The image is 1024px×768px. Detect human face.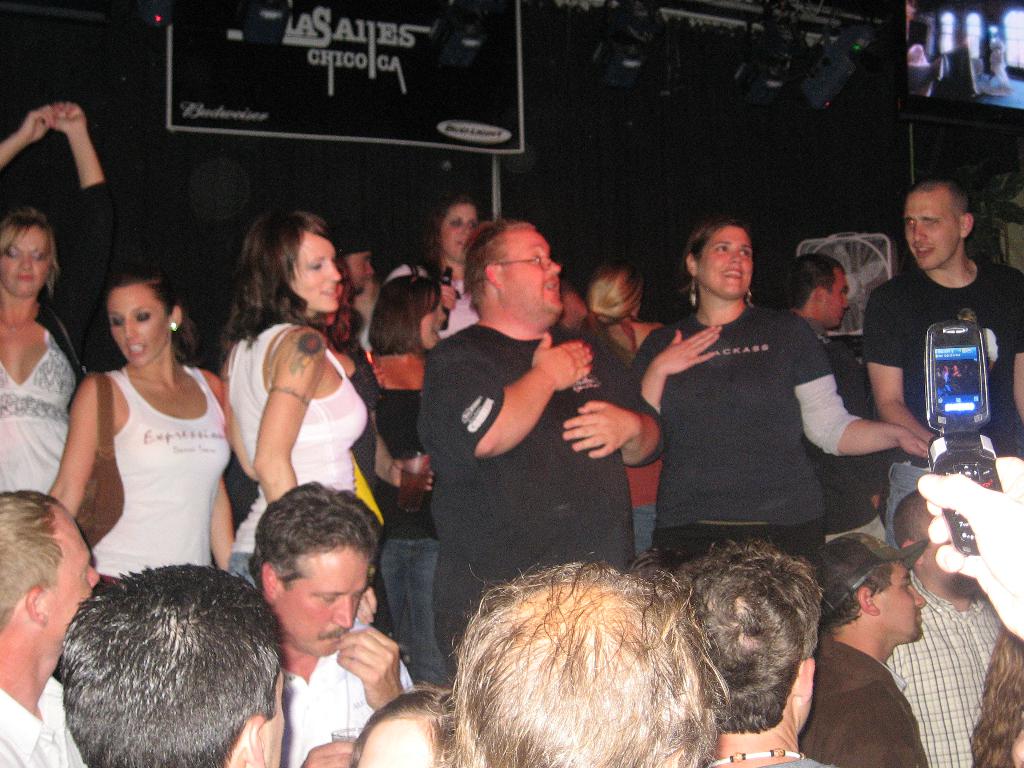
Detection: pyautogui.locateOnScreen(875, 557, 928, 640).
